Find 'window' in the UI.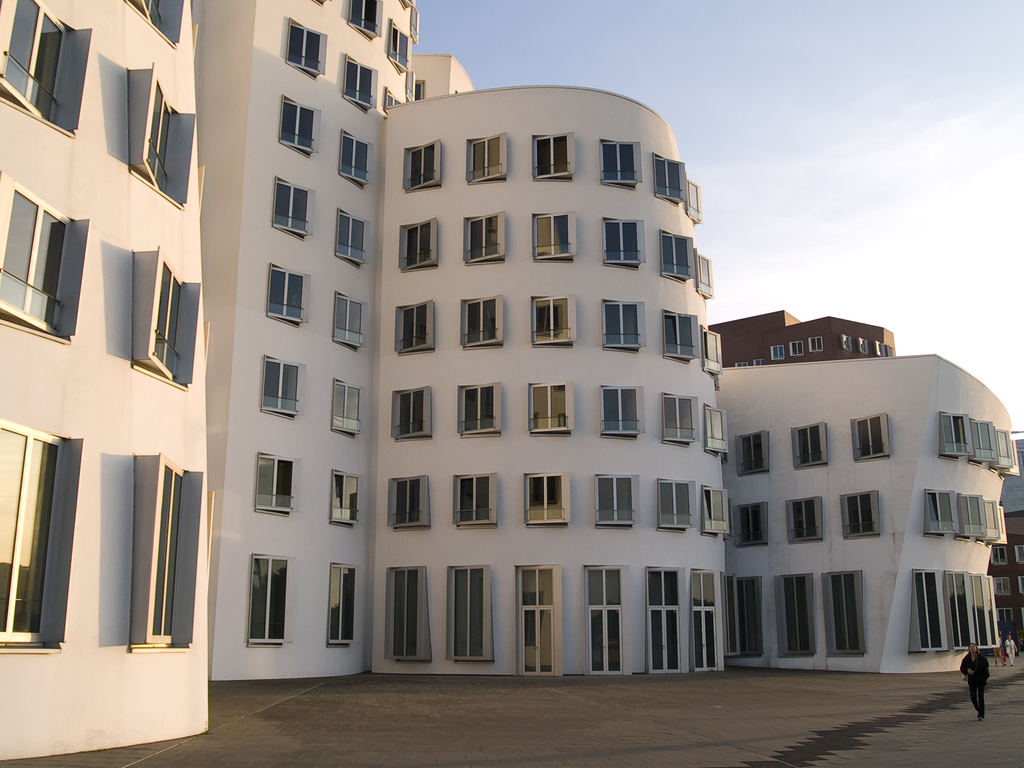
UI element at x1=386, y1=568, x2=438, y2=658.
